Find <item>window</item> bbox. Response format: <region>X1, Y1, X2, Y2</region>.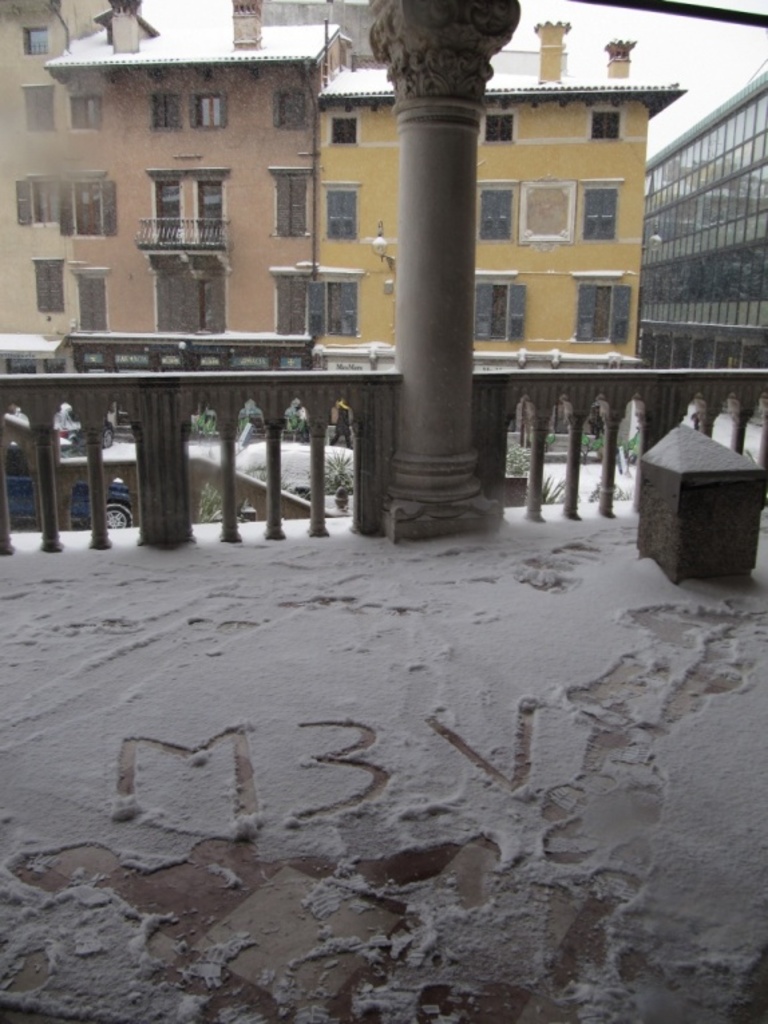
<region>270, 268, 365, 335</region>.
